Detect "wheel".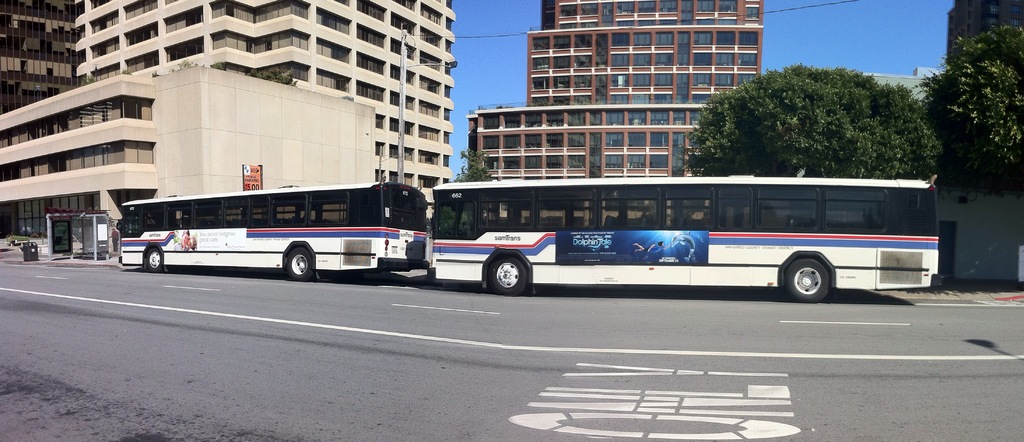
Detected at 485/258/530/291.
